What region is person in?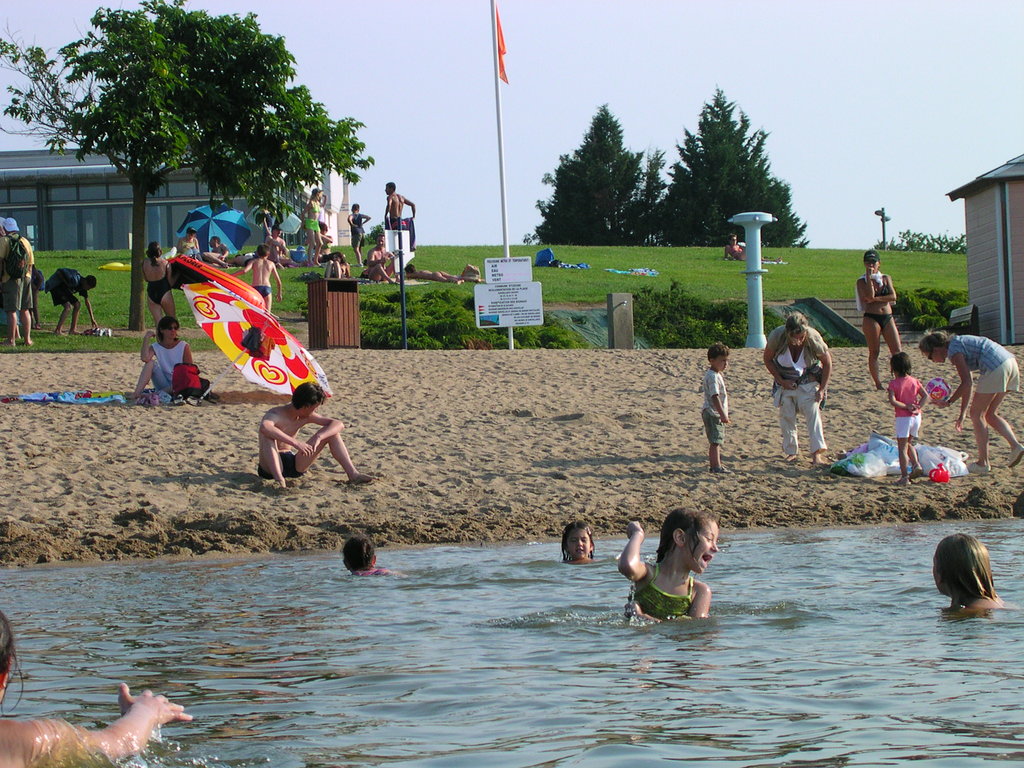
<bbox>627, 508, 712, 617</bbox>.
